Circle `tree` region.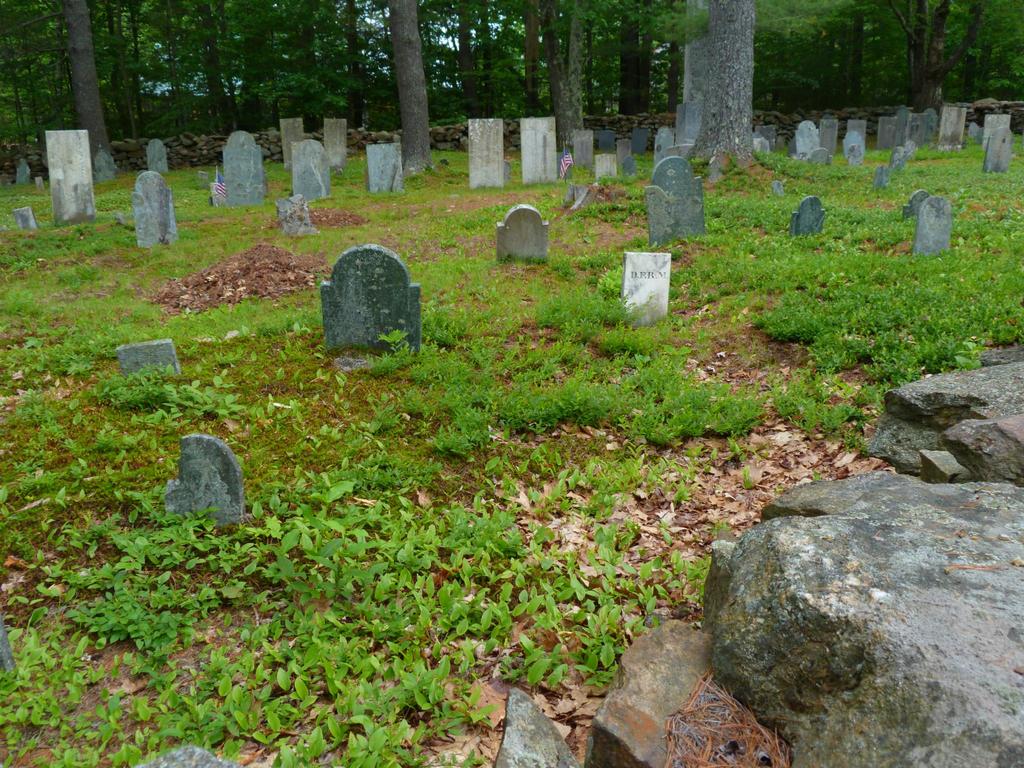
Region: 194, 0, 349, 152.
